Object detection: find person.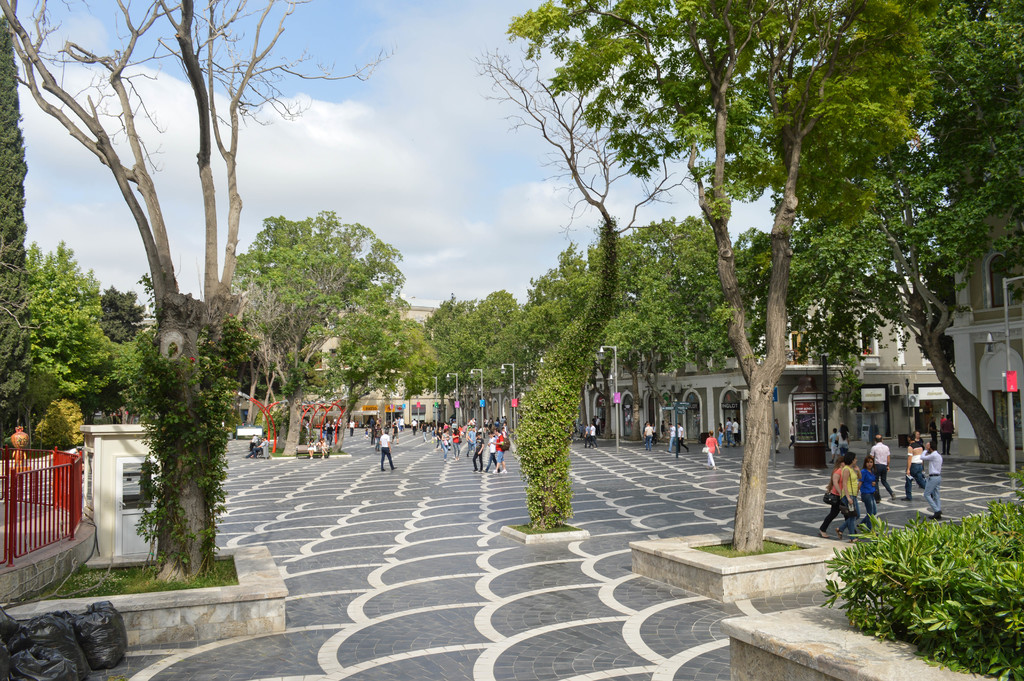
Rect(639, 425, 658, 451).
